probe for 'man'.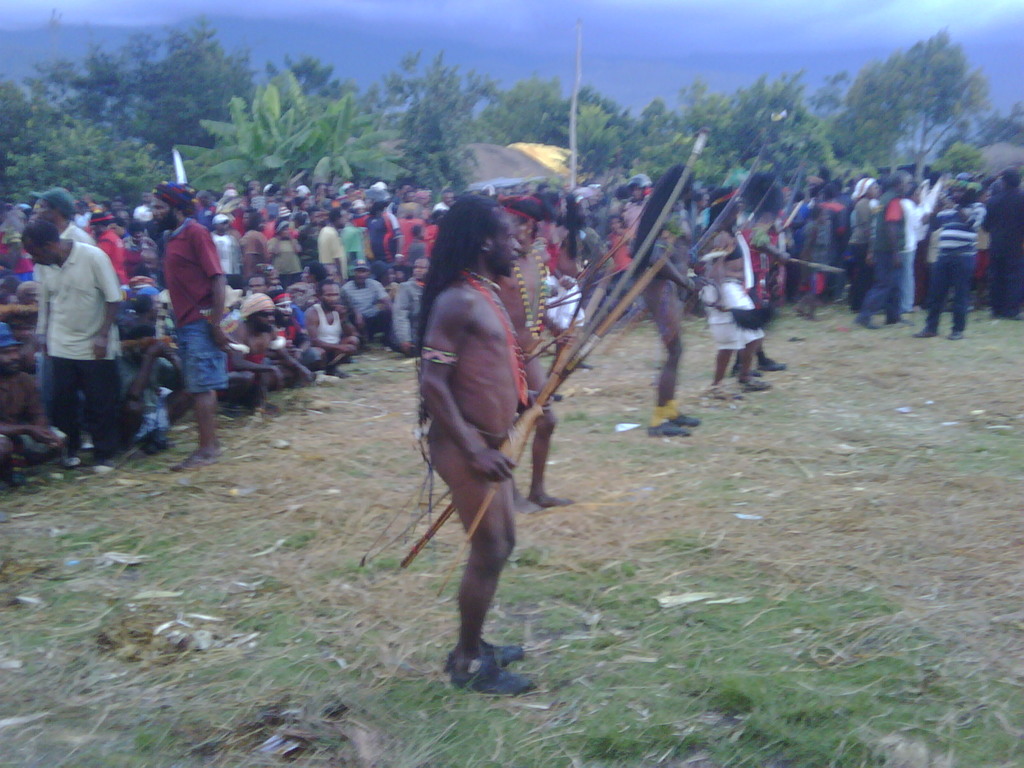
Probe result: 851 164 911 333.
